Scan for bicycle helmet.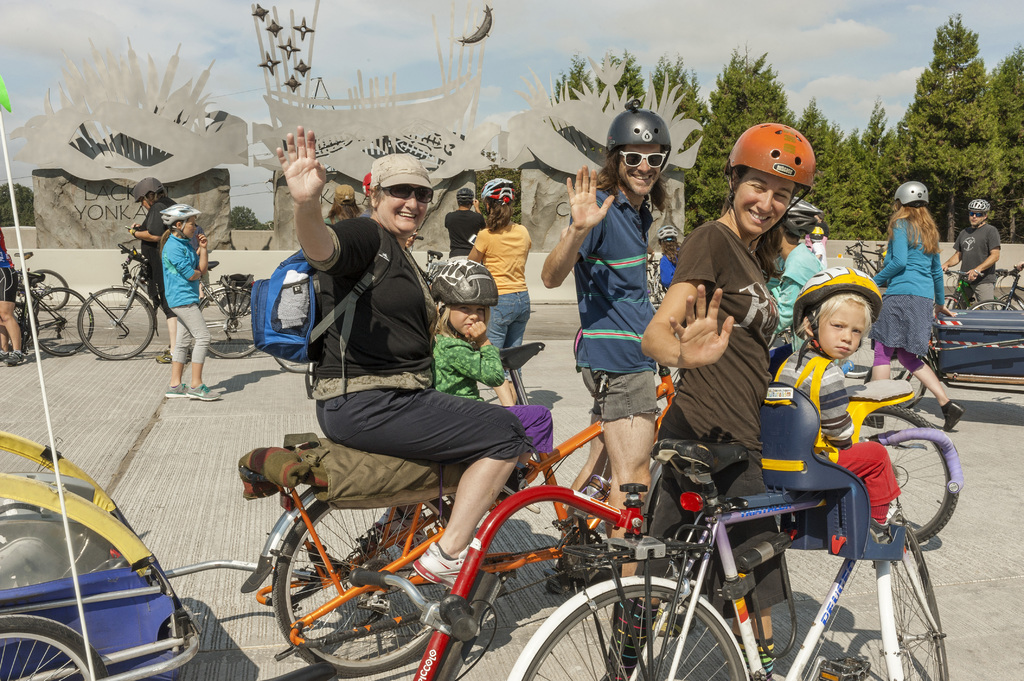
Scan result: x1=132, y1=172, x2=165, y2=193.
